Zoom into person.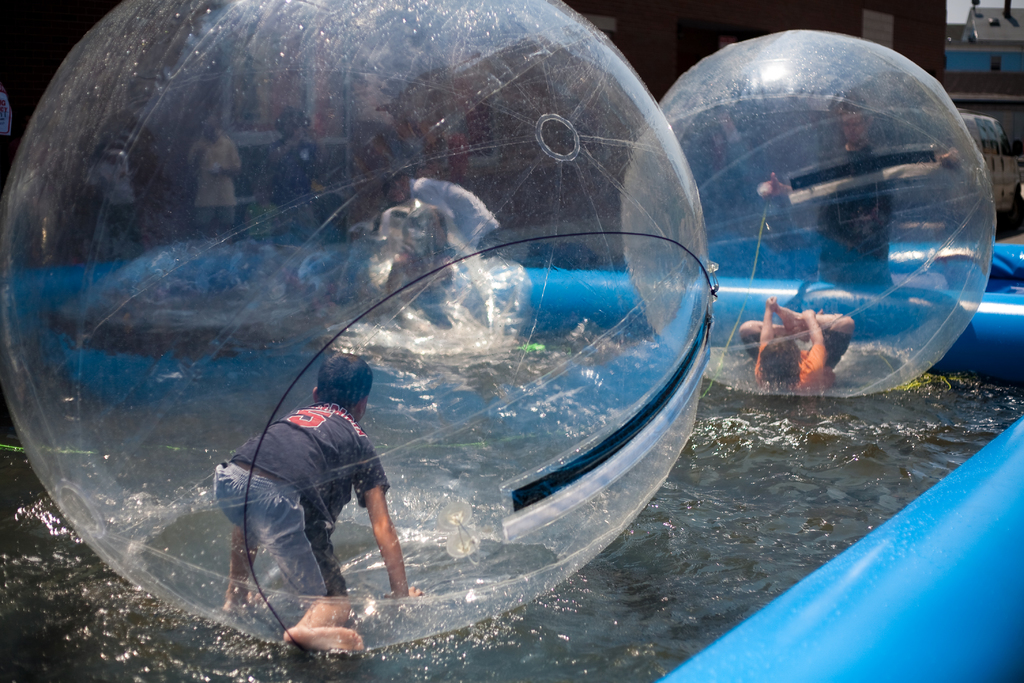
Zoom target: BBox(768, 106, 900, 288).
